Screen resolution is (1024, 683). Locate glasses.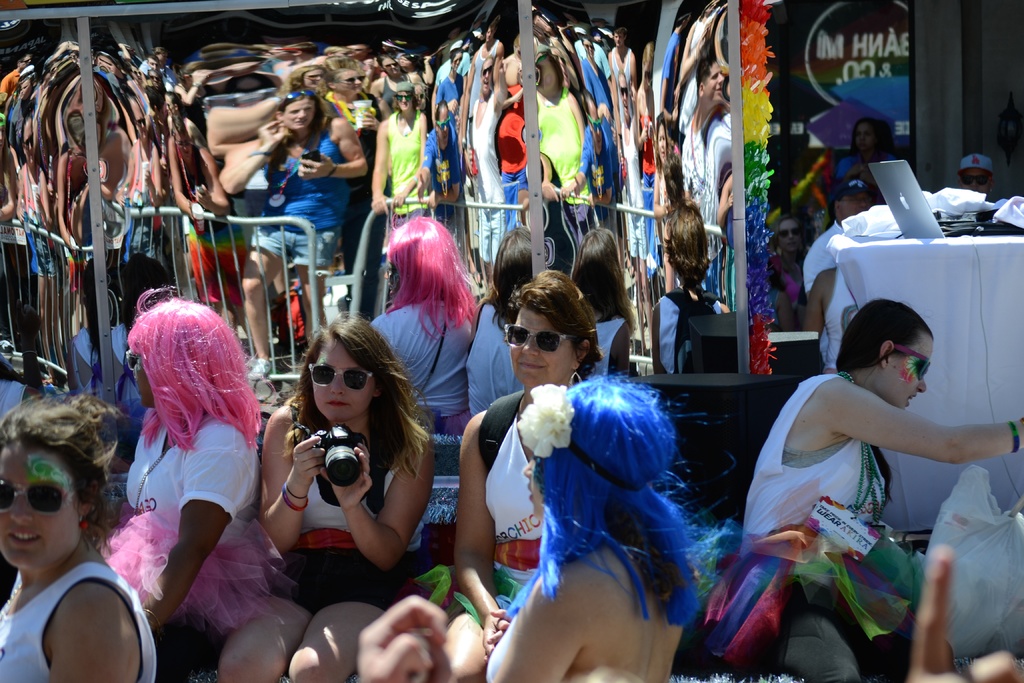
[0,482,74,515].
